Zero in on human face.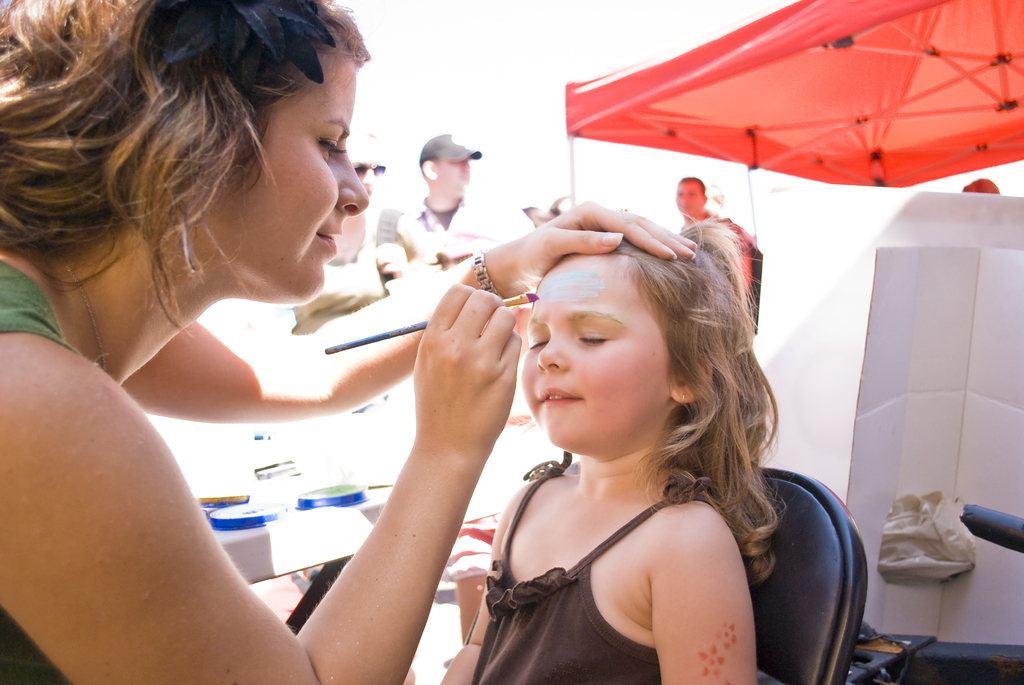
Zeroed in: (526, 260, 662, 447).
